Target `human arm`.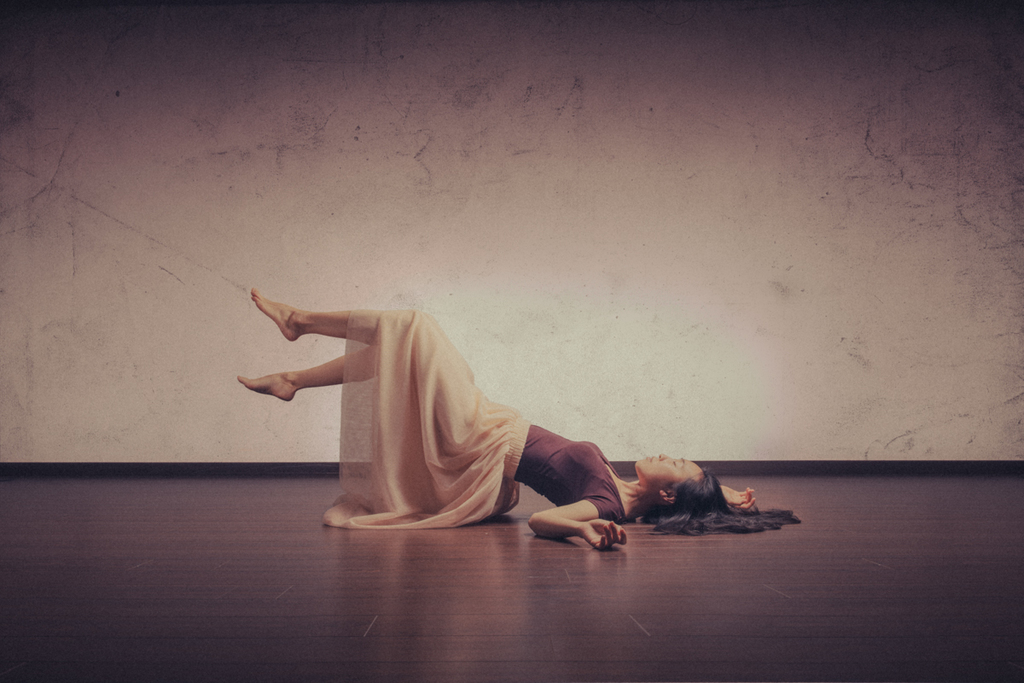
Target region: {"x1": 525, "y1": 488, "x2": 634, "y2": 557}.
